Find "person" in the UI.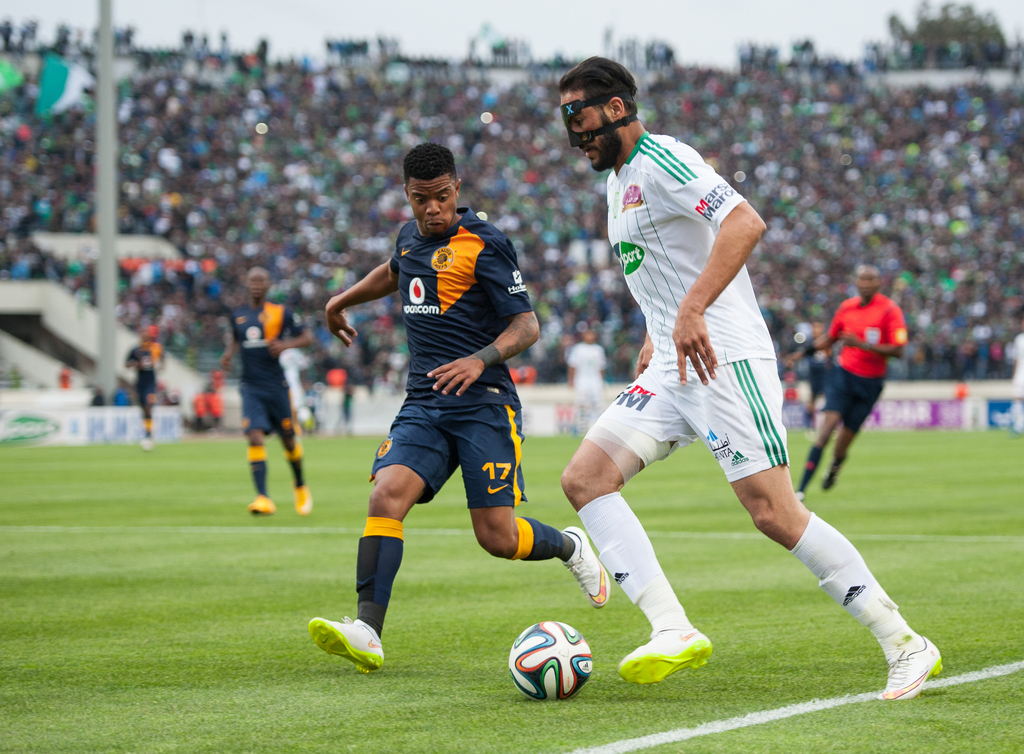
UI element at bbox(220, 267, 317, 517).
